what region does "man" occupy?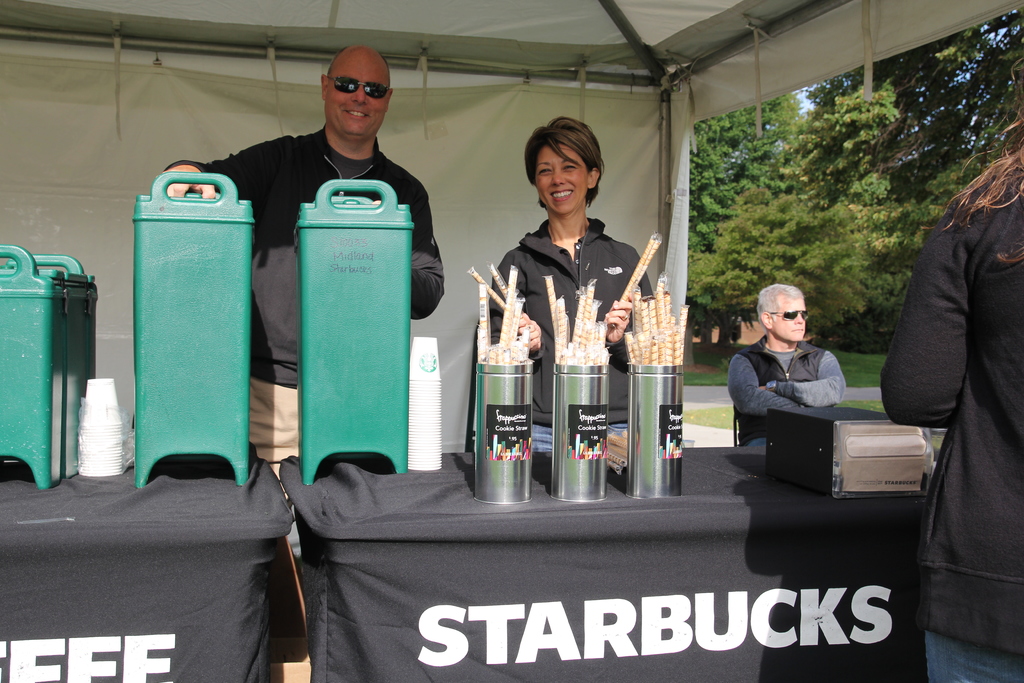
(732,284,883,459).
